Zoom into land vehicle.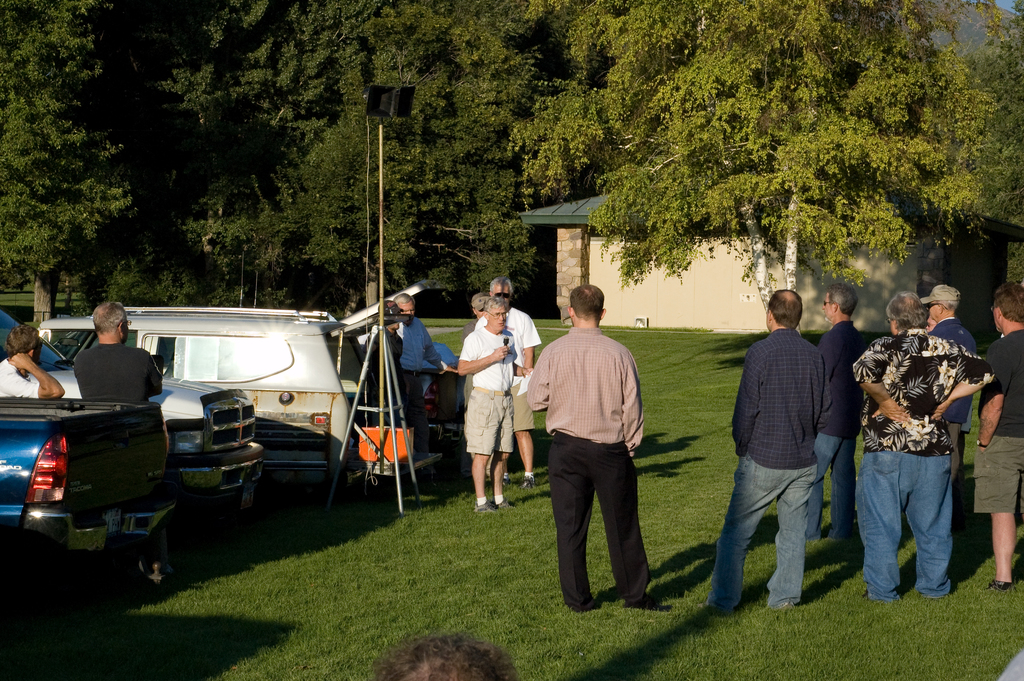
Zoom target: bbox=[26, 308, 356, 491].
